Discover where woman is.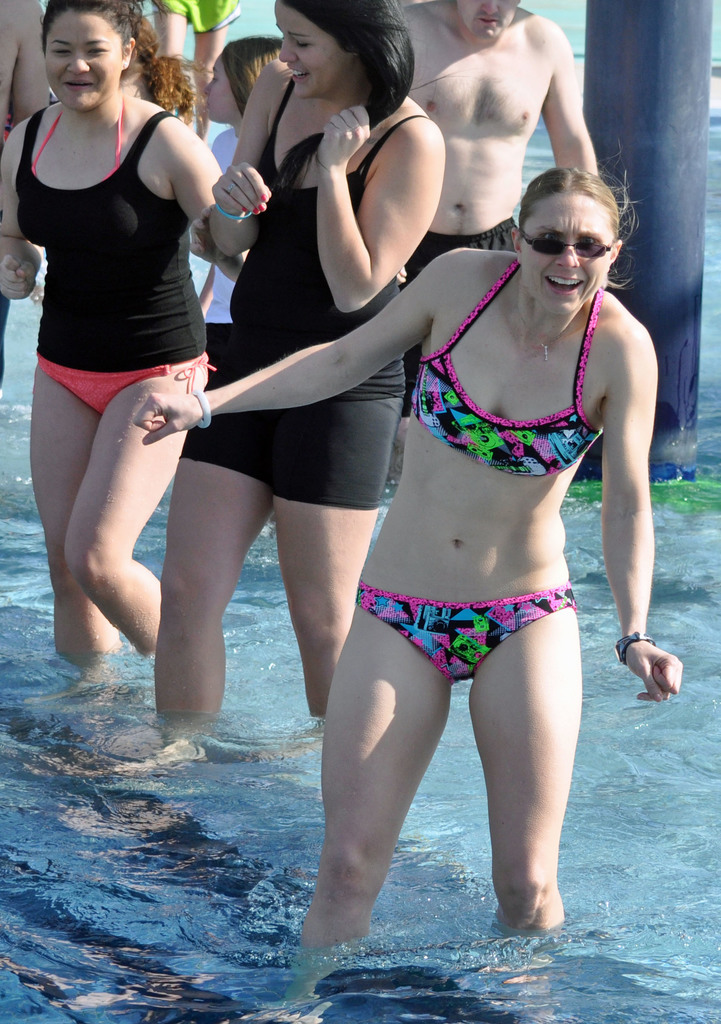
Discovered at bbox=[153, 3, 448, 737].
